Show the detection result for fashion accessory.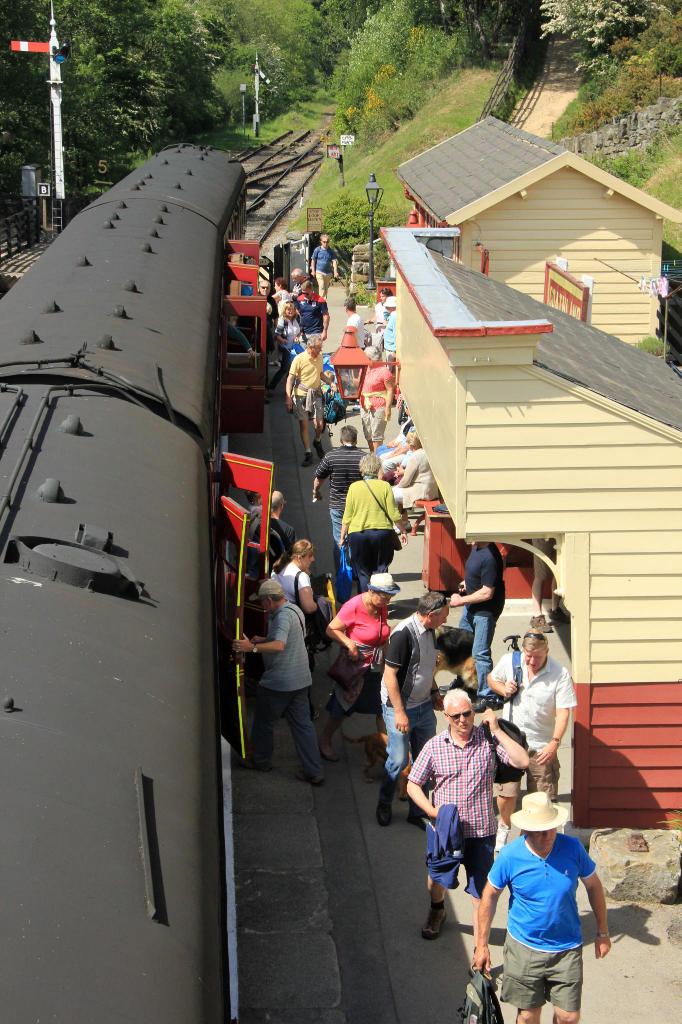
(523,632,544,646).
